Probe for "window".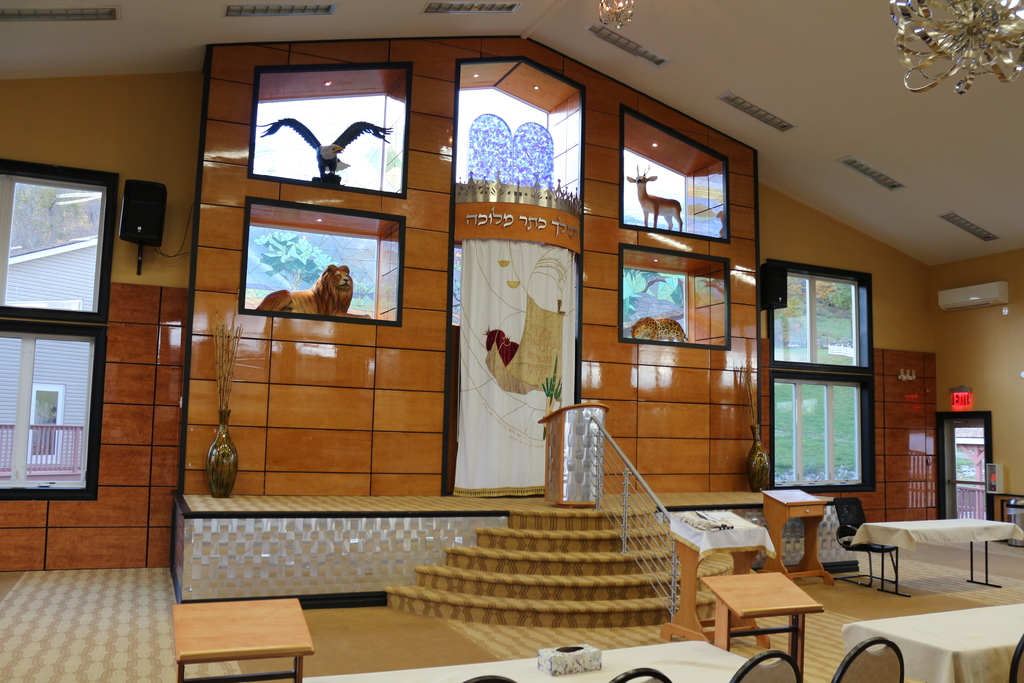
Probe result: select_region(746, 261, 892, 523).
